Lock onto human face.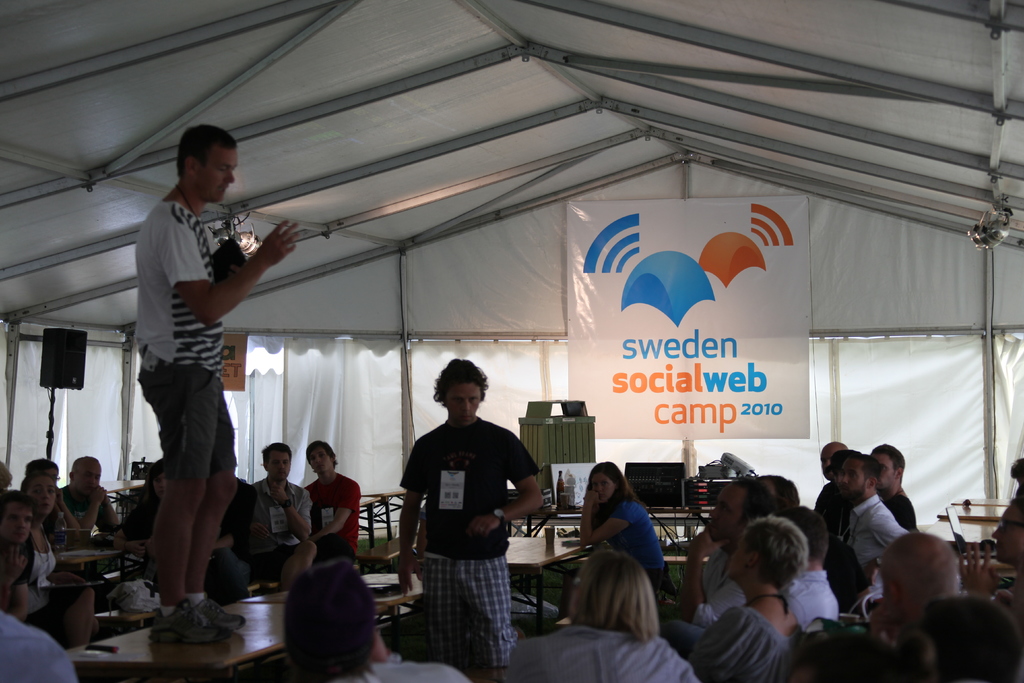
Locked: rect(705, 479, 746, 554).
